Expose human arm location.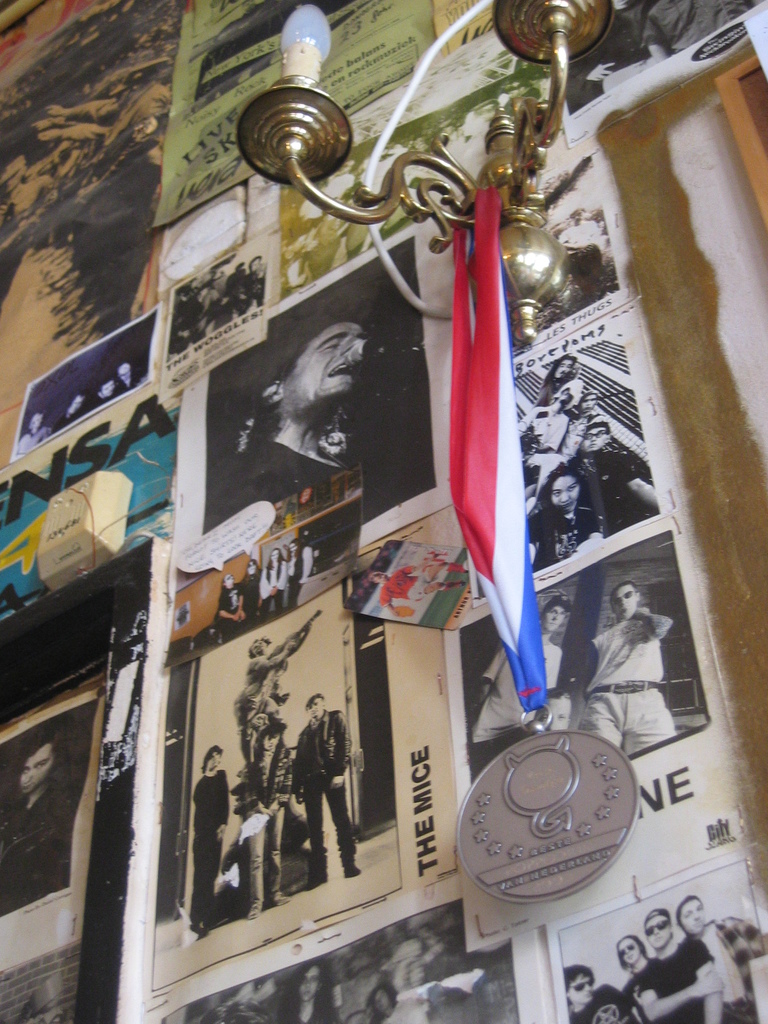
Exposed at rect(633, 604, 671, 640).
